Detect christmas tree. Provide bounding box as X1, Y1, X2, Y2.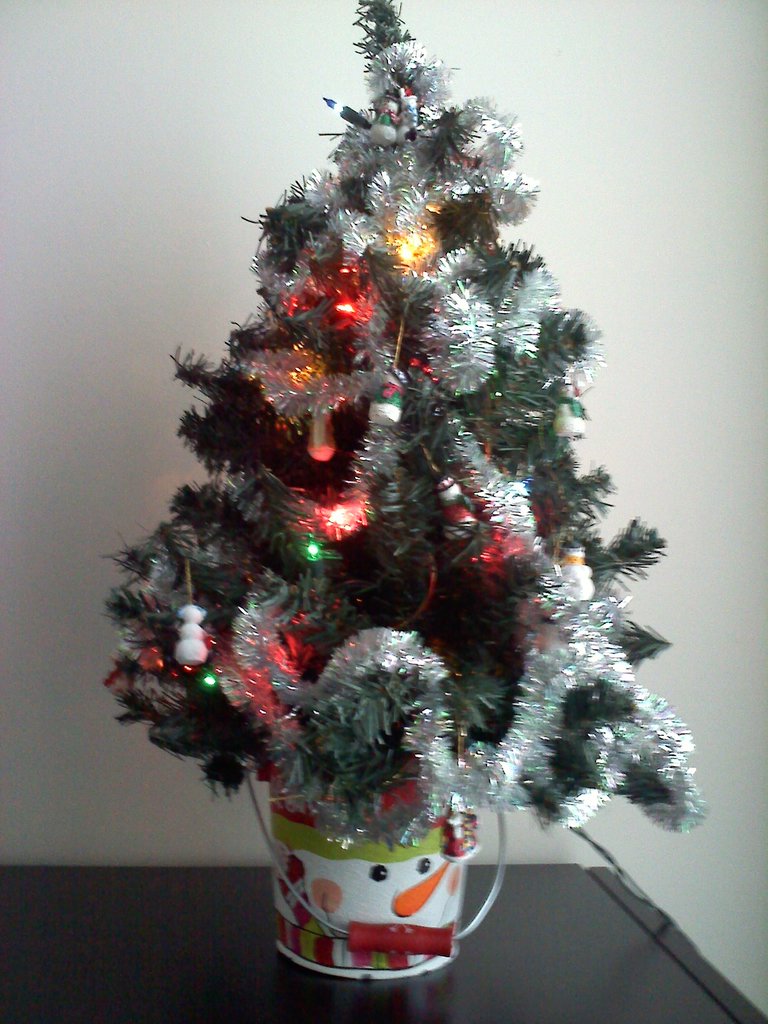
113, 0, 701, 835.
